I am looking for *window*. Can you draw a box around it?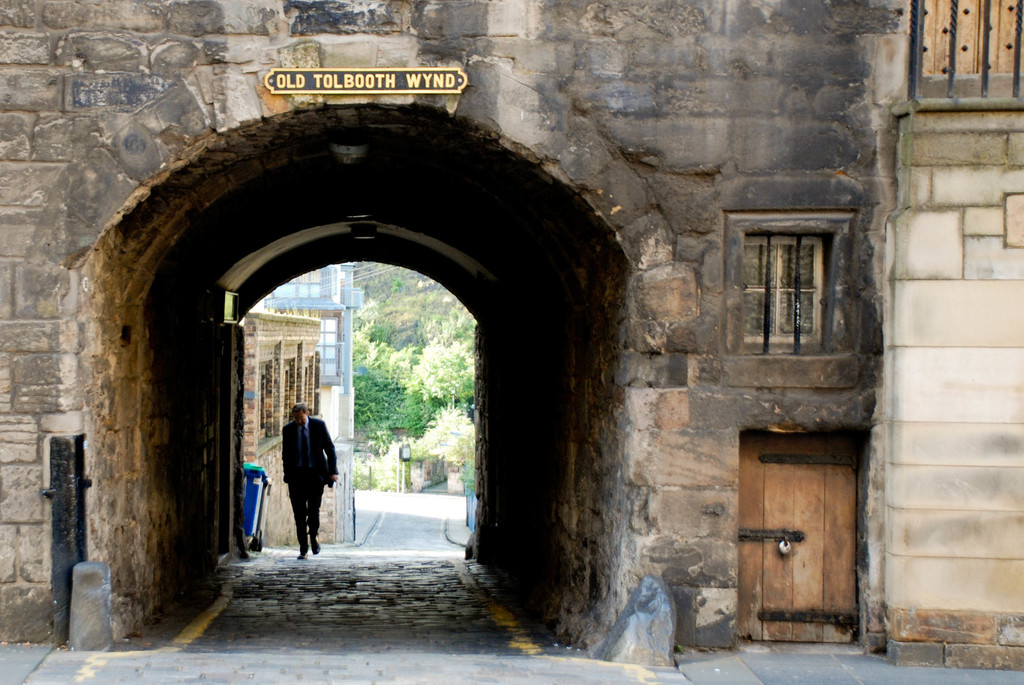
Sure, the bounding box is 900,0,1023,110.
